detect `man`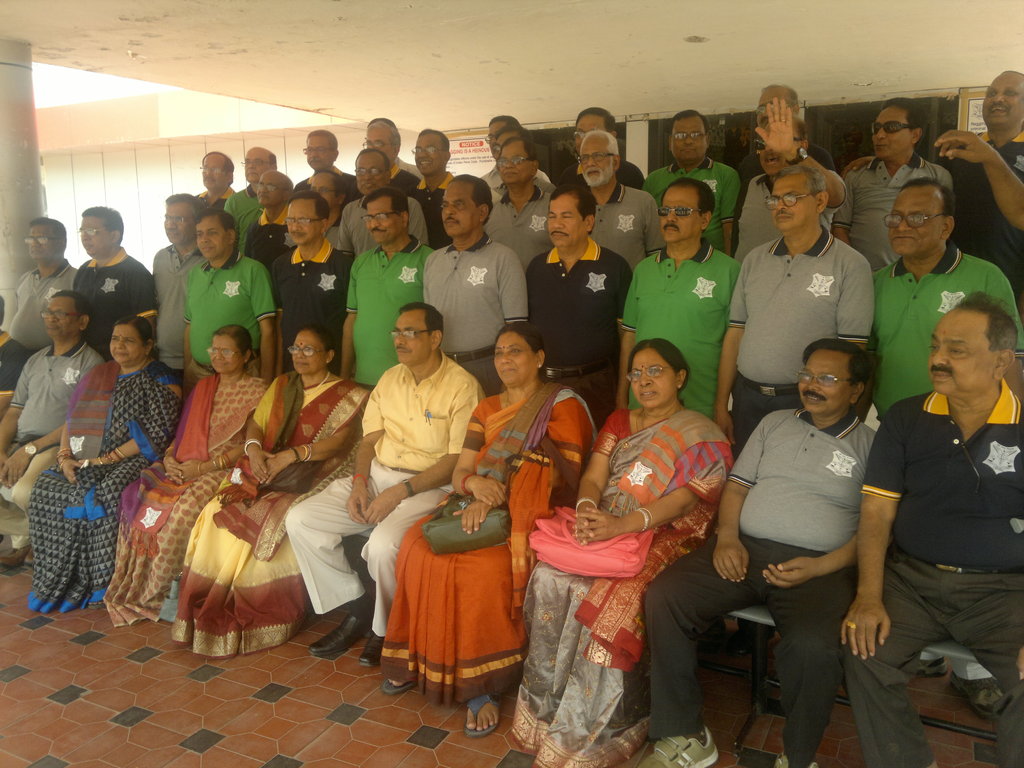
(left=269, top=193, right=361, bottom=378)
